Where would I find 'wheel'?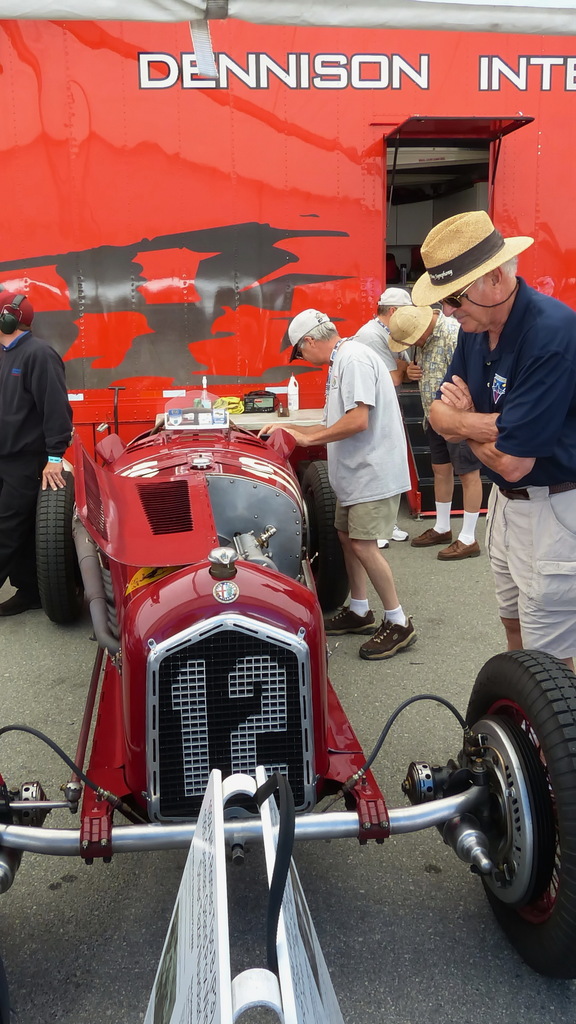
At 300 460 350 612.
